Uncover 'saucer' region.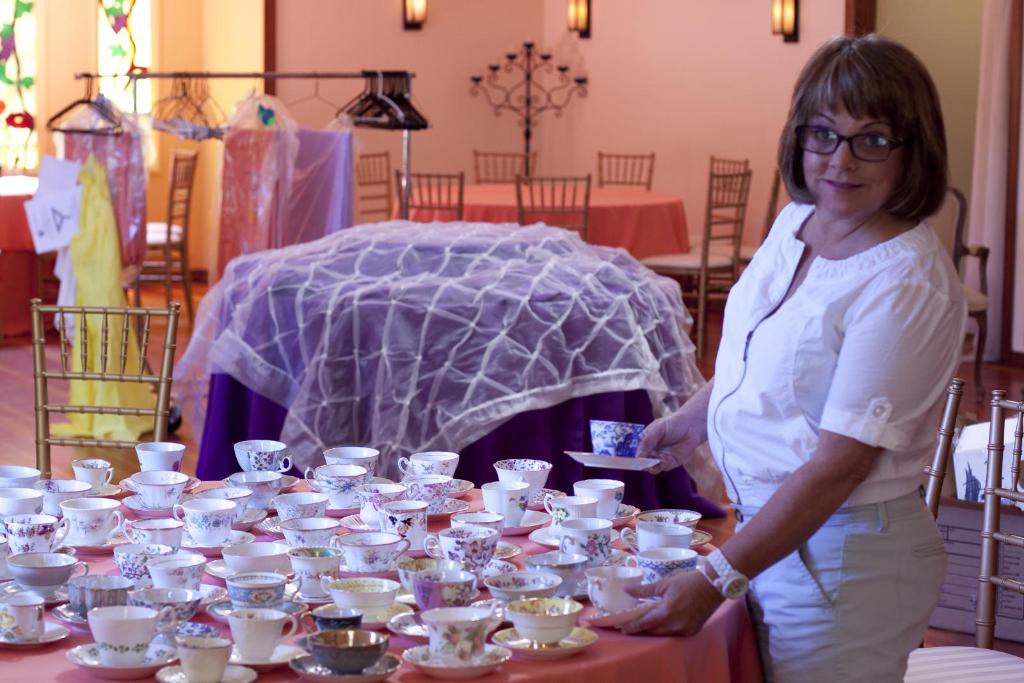
Uncovered: (449, 478, 474, 499).
